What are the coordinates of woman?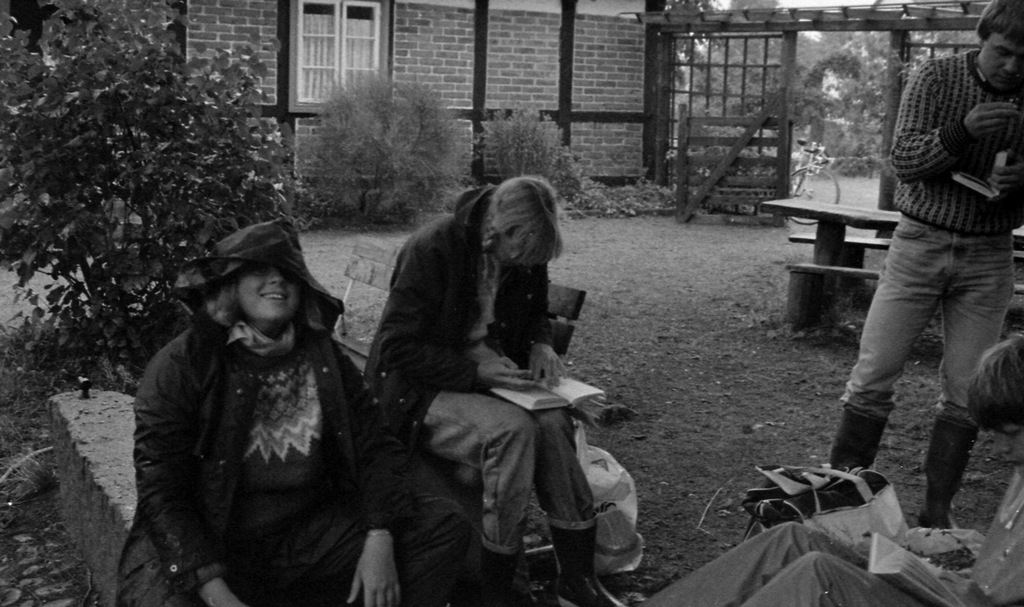
[359, 175, 630, 606].
